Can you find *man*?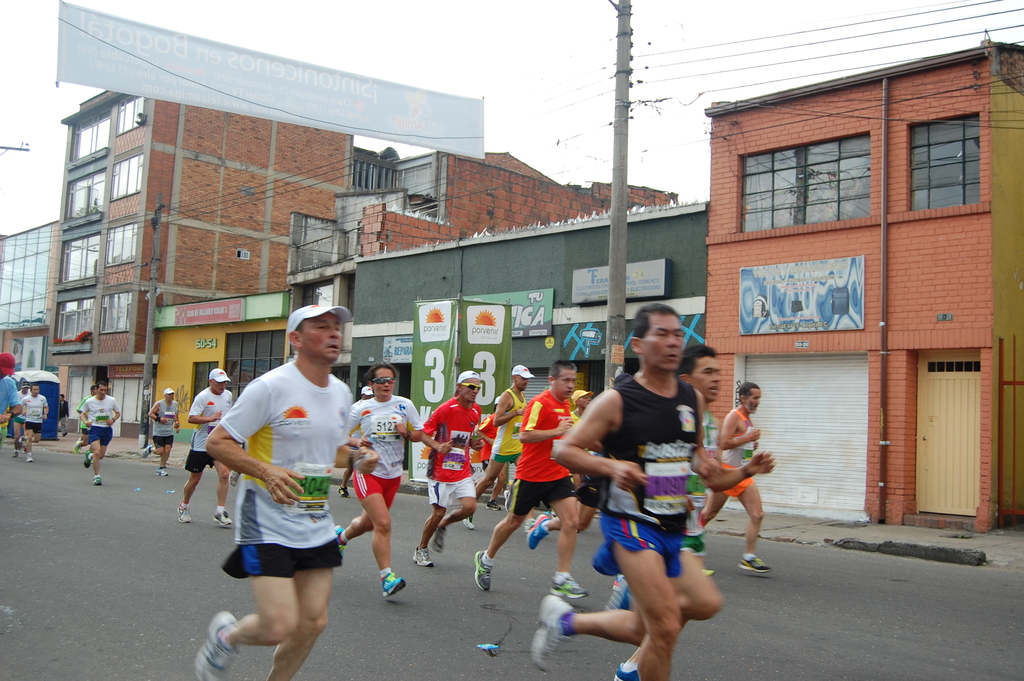
Yes, bounding box: region(698, 381, 774, 574).
